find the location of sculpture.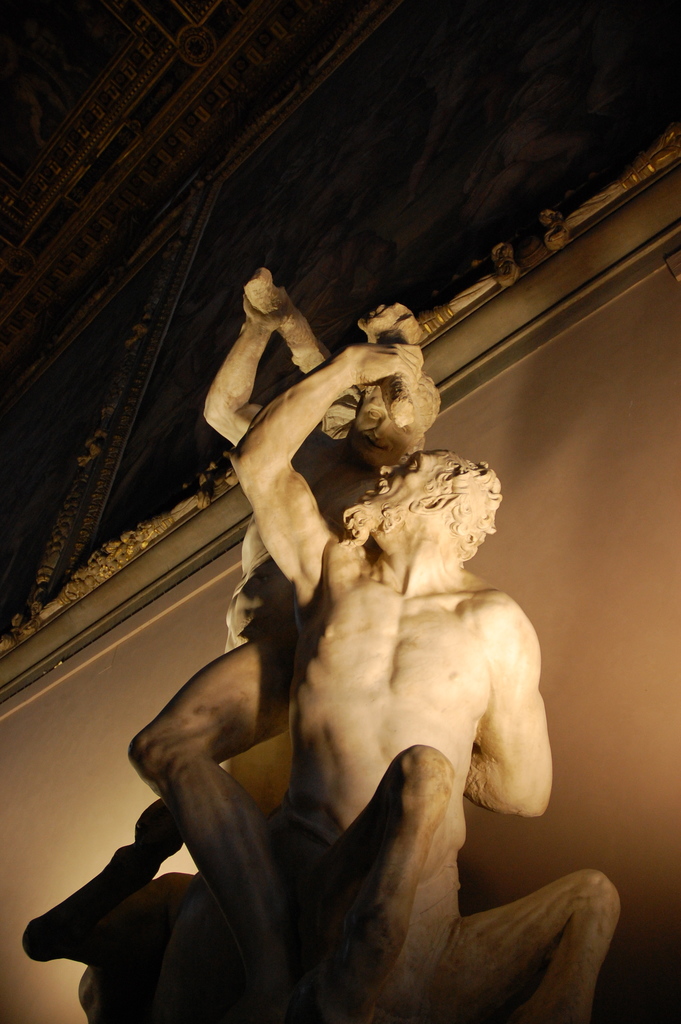
Location: region(271, 409, 577, 1021).
